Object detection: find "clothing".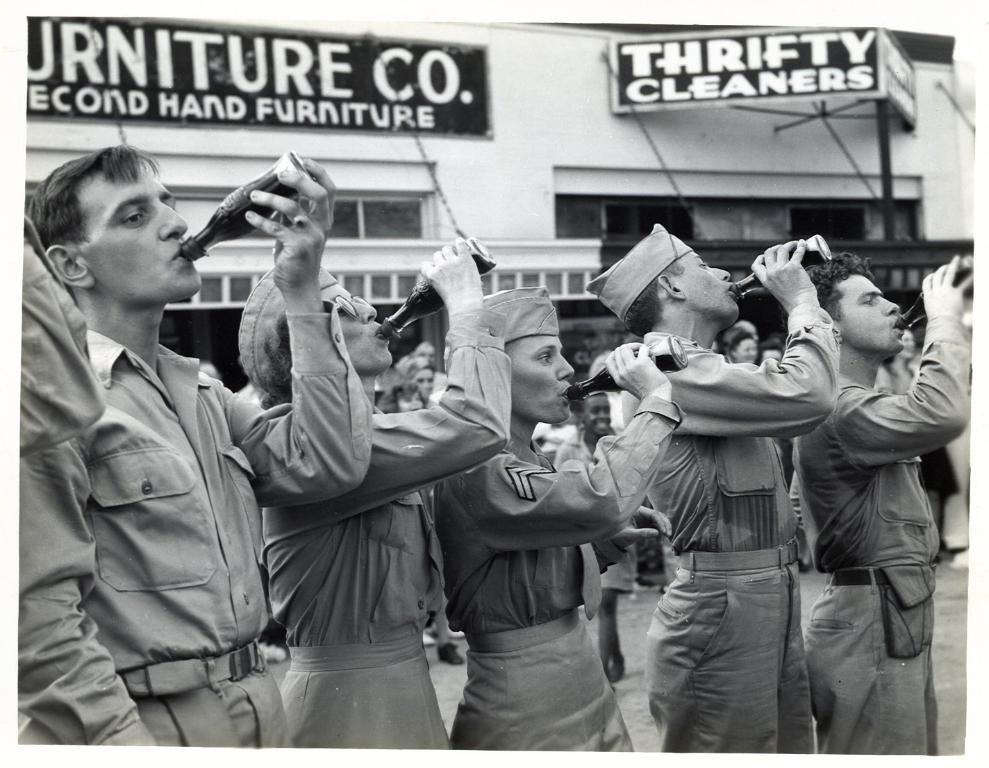
[x1=804, y1=312, x2=972, y2=754].
